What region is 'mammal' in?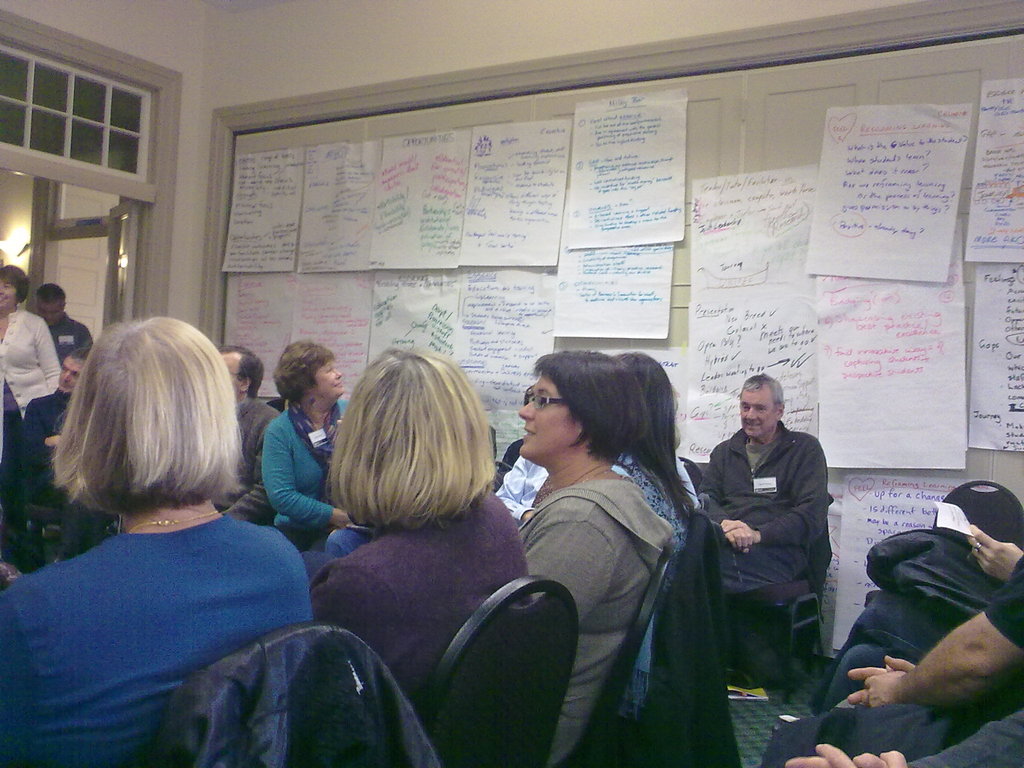
bbox=[756, 547, 1023, 767].
